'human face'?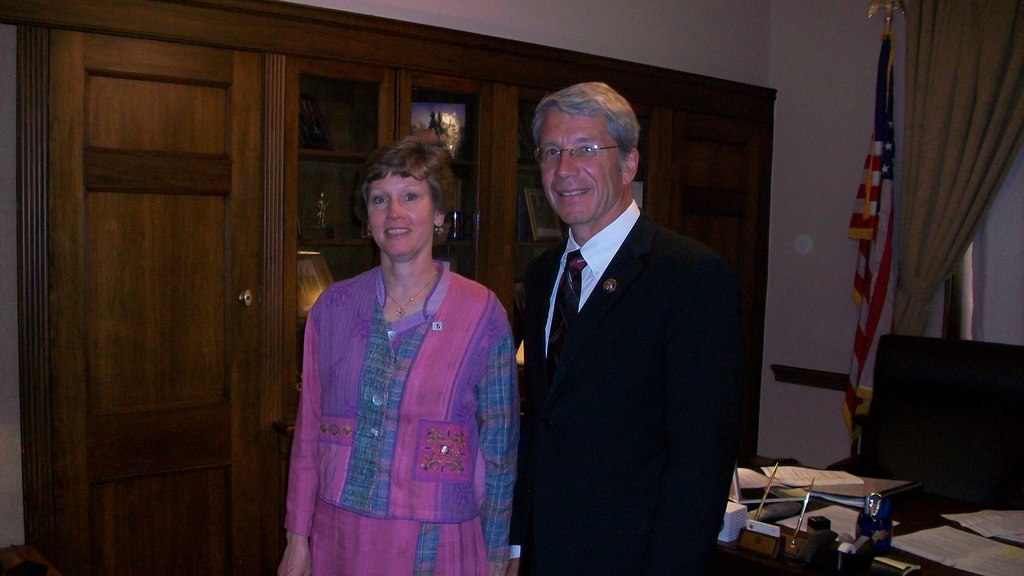
(left=535, top=112, right=621, bottom=229)
